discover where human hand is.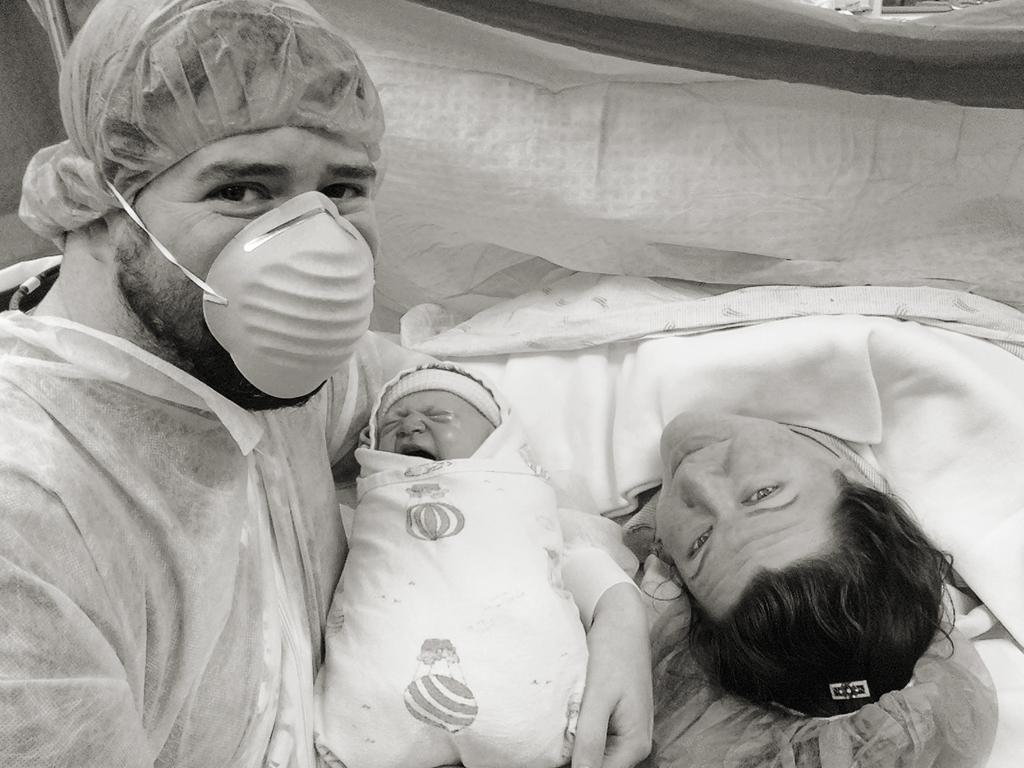
Discovered at [left=563, top=541, right=667, bottom=758].
